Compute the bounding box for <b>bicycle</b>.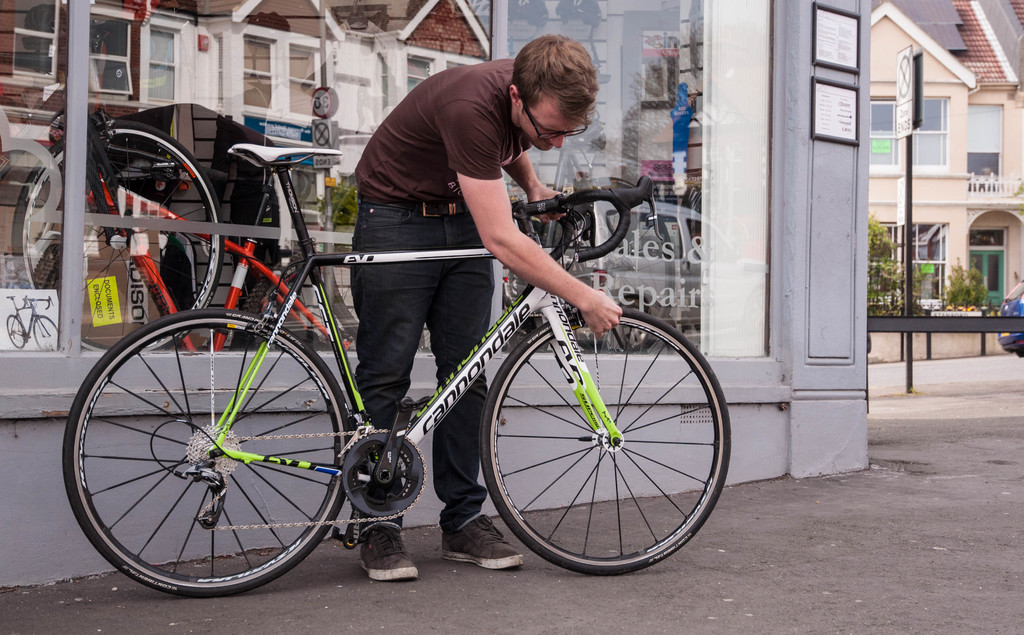
pyautogui.locateOnScreen(53, 143, 752, 588).
